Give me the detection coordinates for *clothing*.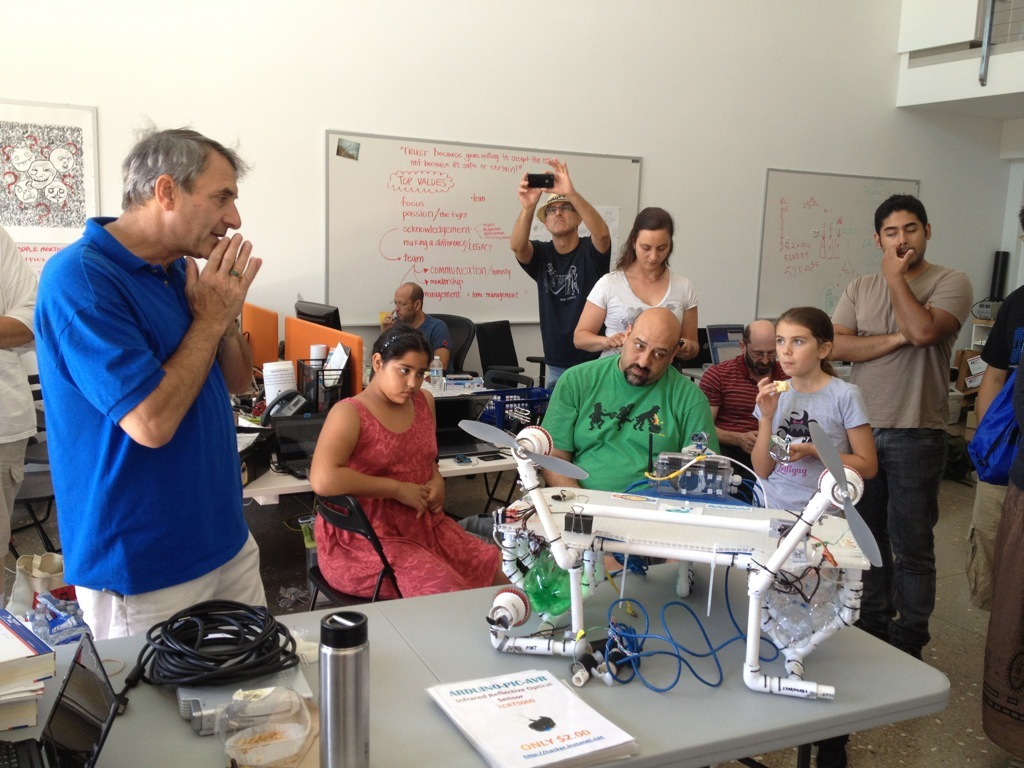
756:375:869:524.
